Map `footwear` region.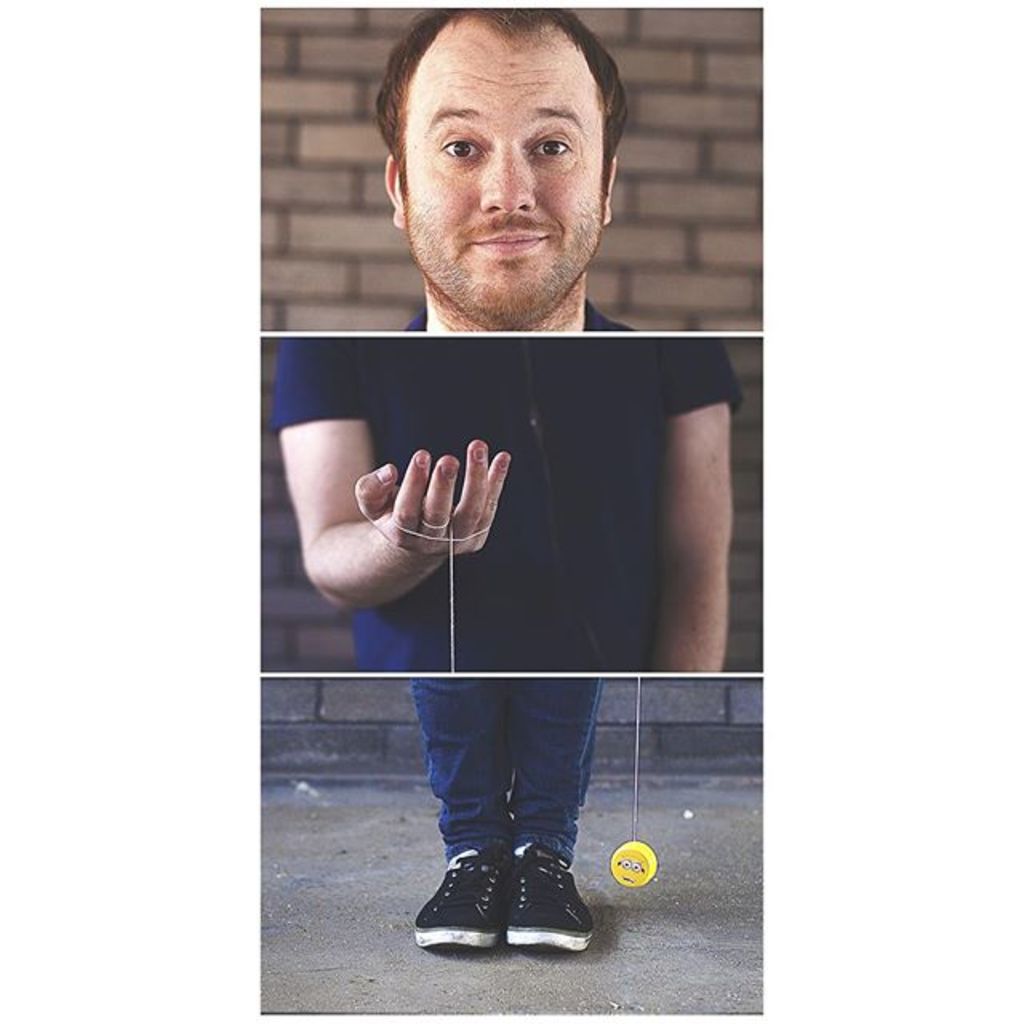
Mapped to (x1=501, y1=858, x2=597, y2=950).
